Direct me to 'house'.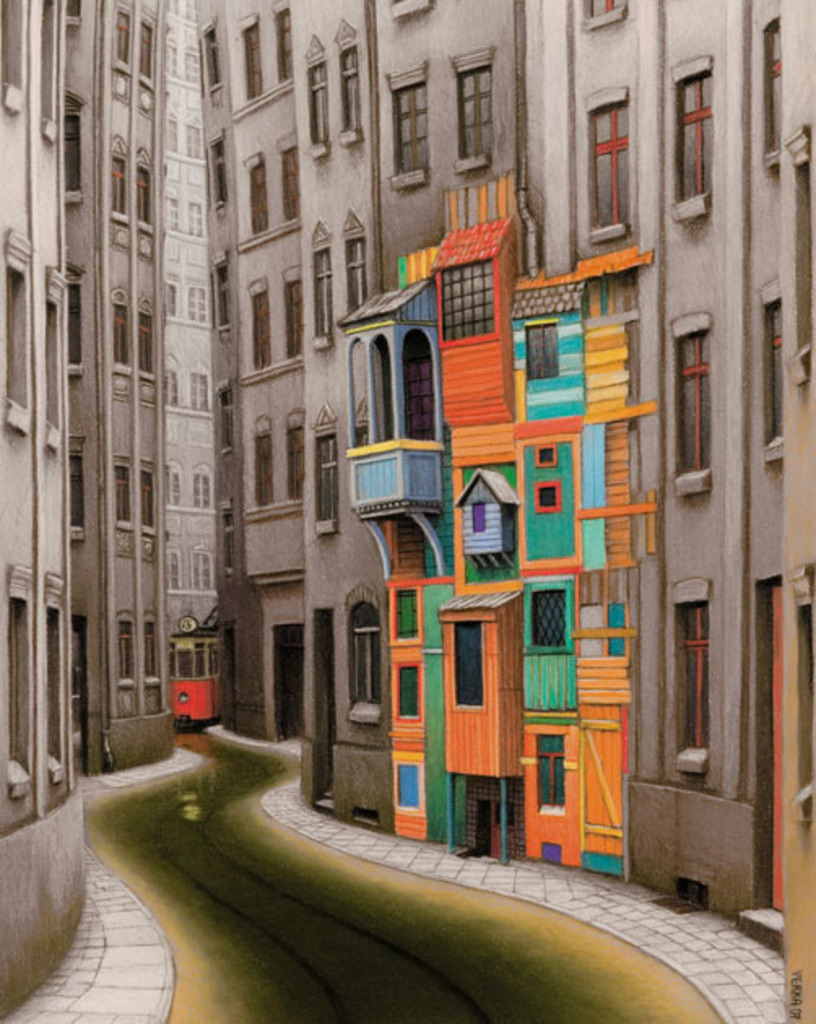
Direction: bbox(501, 0, 814, 1022).
